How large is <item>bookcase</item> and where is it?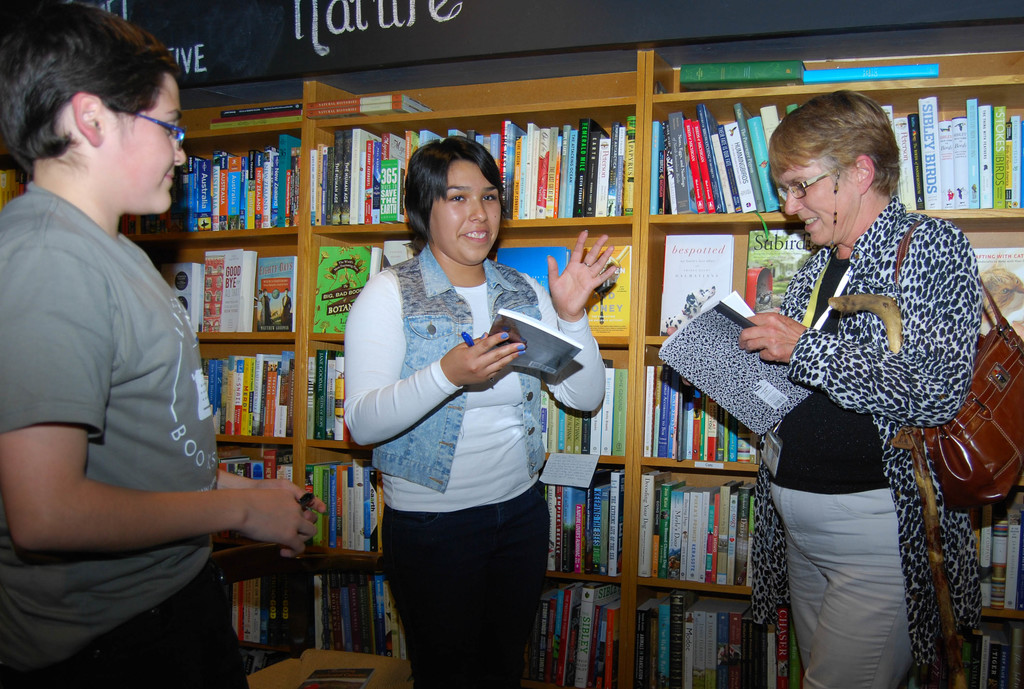
Bounding box: 296/51/641/688.
